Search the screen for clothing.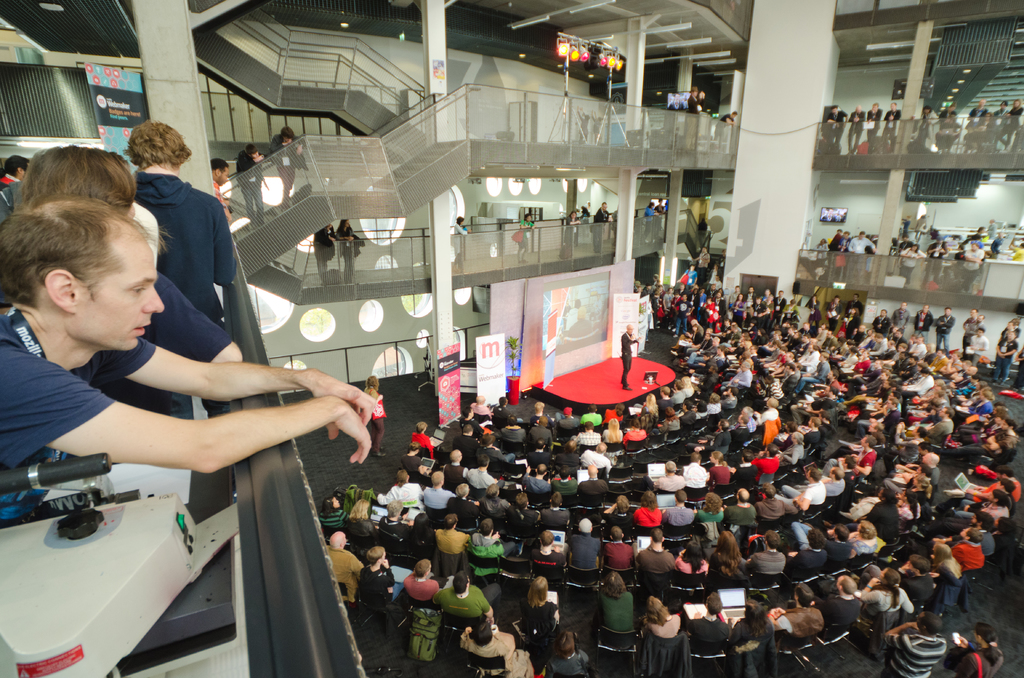
Found at <box>948,524,996,563</box>.
